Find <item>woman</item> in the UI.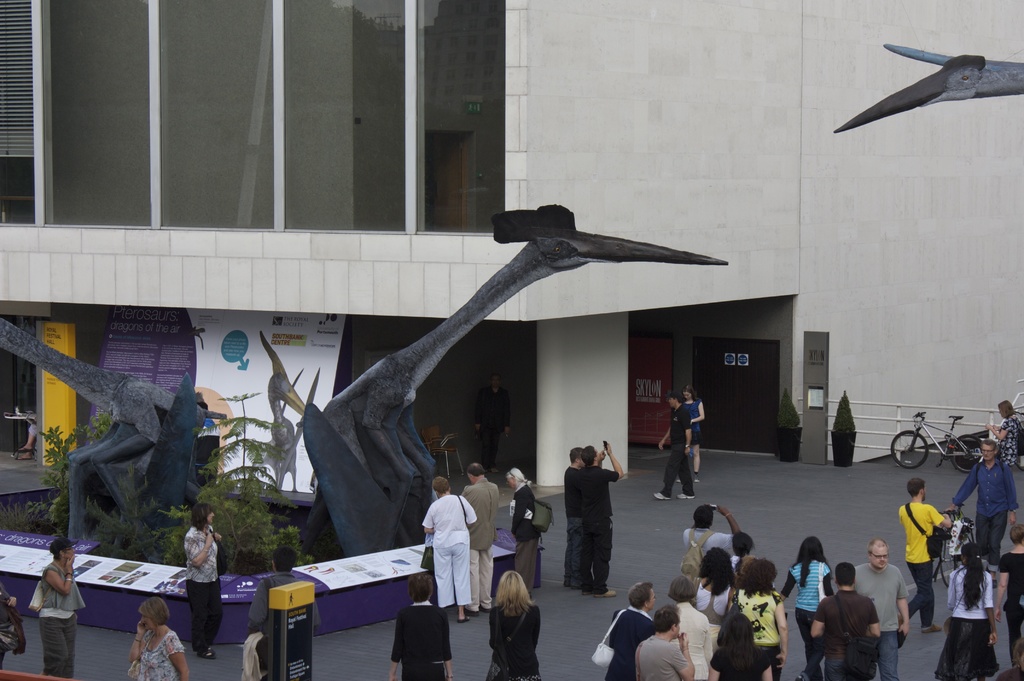
UI element at [36, 541, 92, 680].
